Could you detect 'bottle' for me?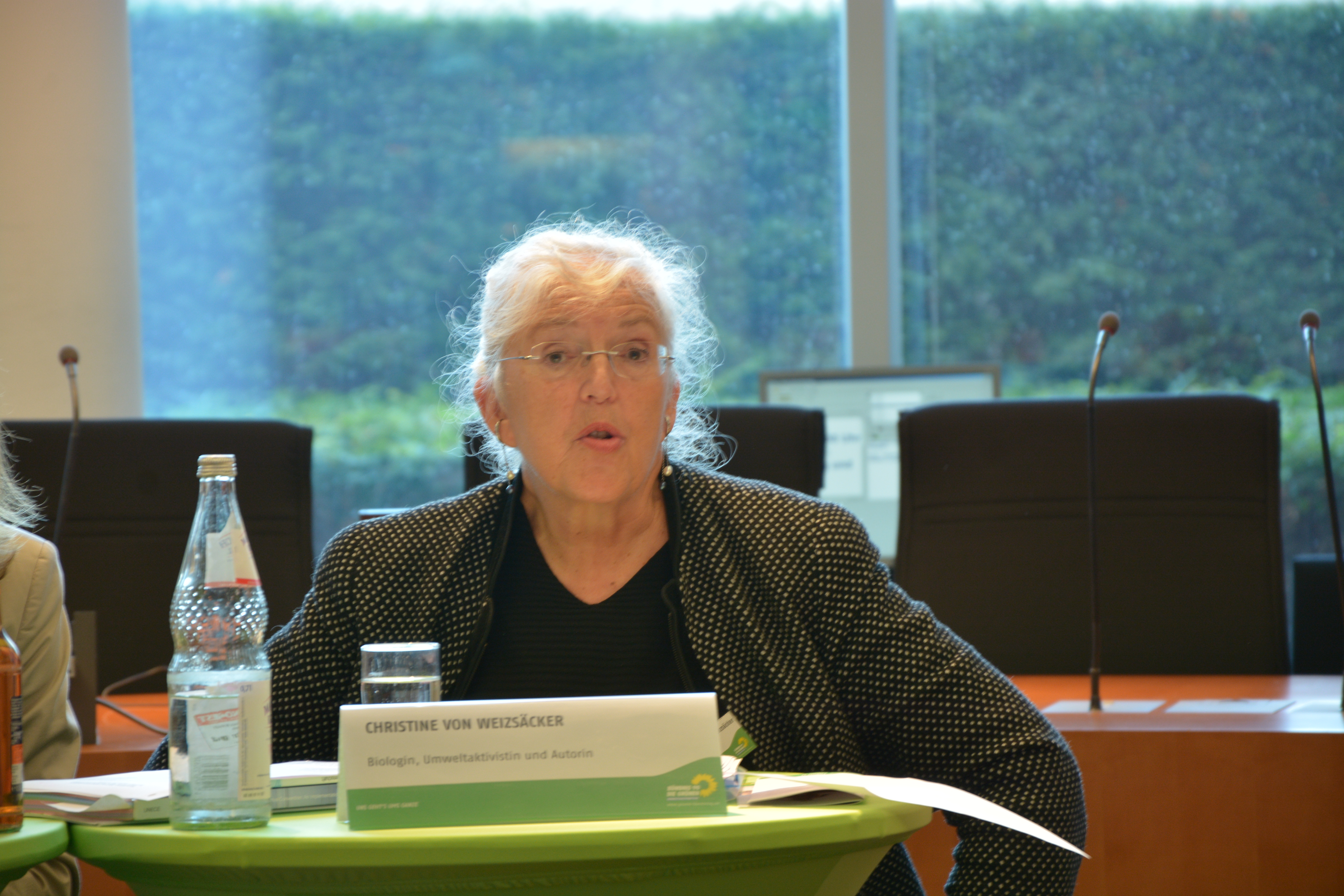
Detection result: box(0, 140, 6, 187).
